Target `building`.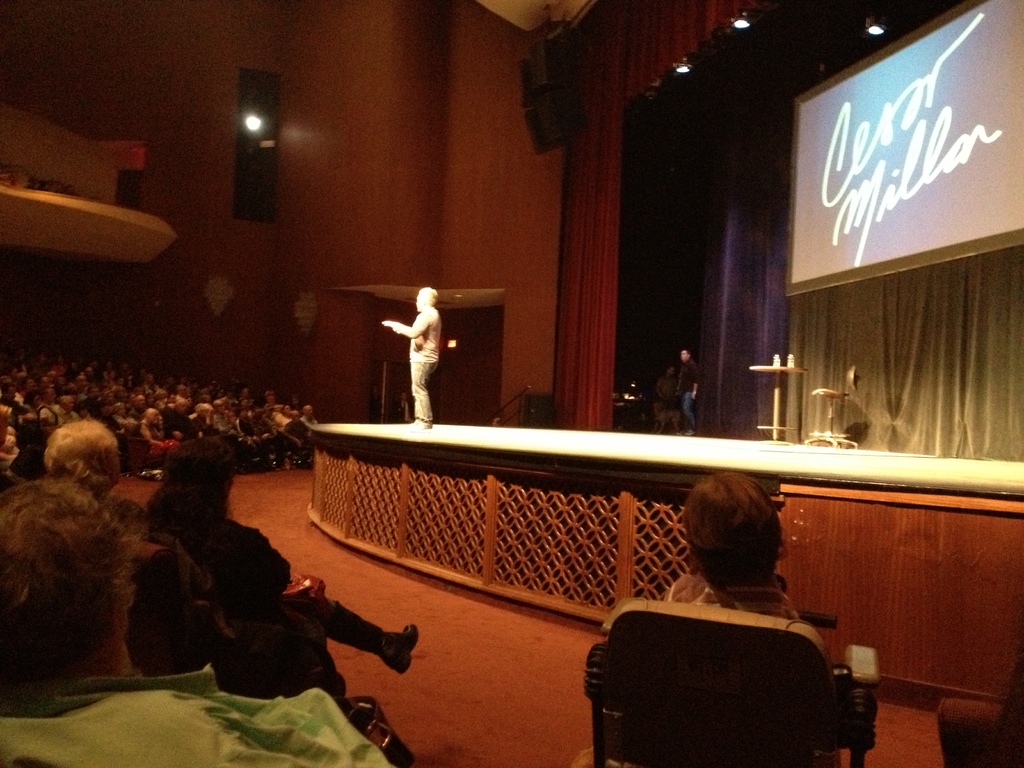
Target region: x1=0, y1=0, x2=1023, y2=767.
